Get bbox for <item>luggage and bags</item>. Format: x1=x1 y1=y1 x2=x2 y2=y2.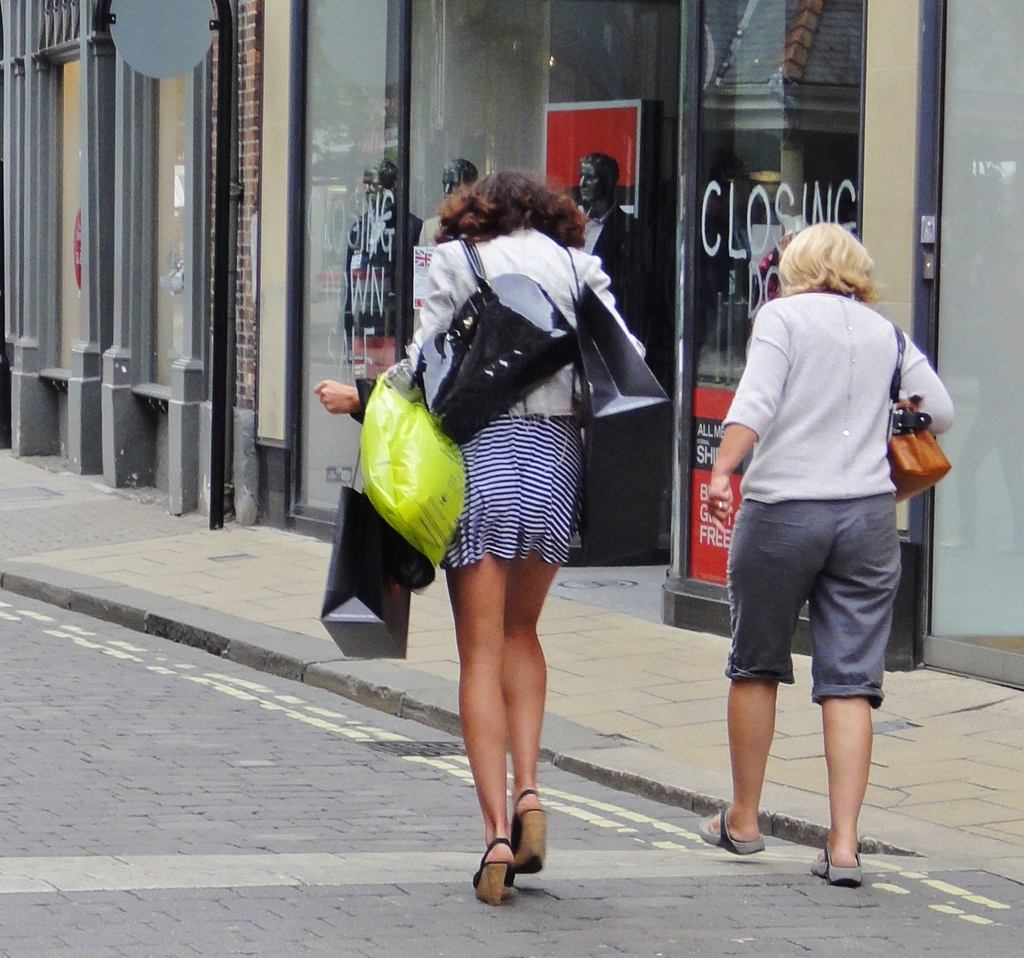
x1=419 y1=227 x2=585 y2=443.
